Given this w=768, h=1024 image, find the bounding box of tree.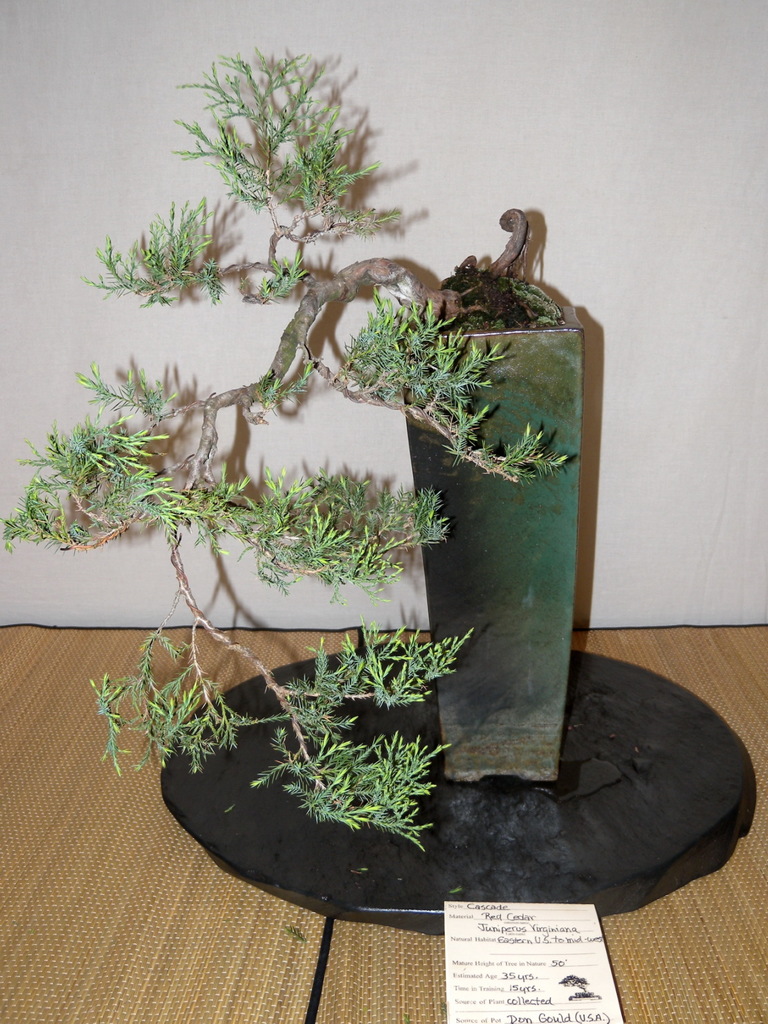
<bbox>0, 47, 568, 855</bbox>.
